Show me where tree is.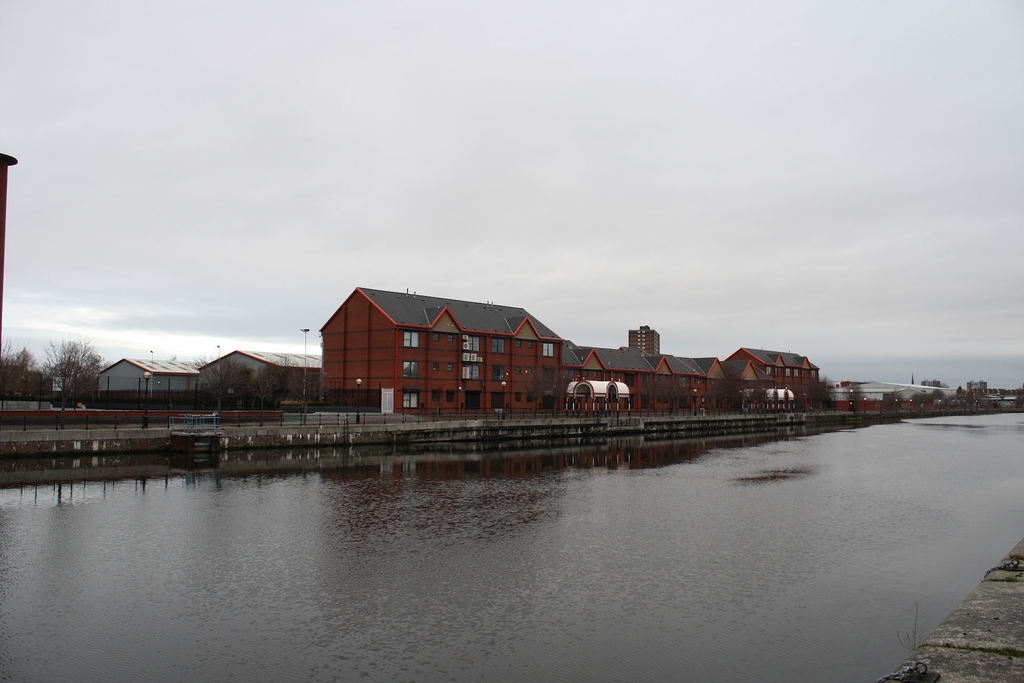
tree is at 24,329,111,409.
